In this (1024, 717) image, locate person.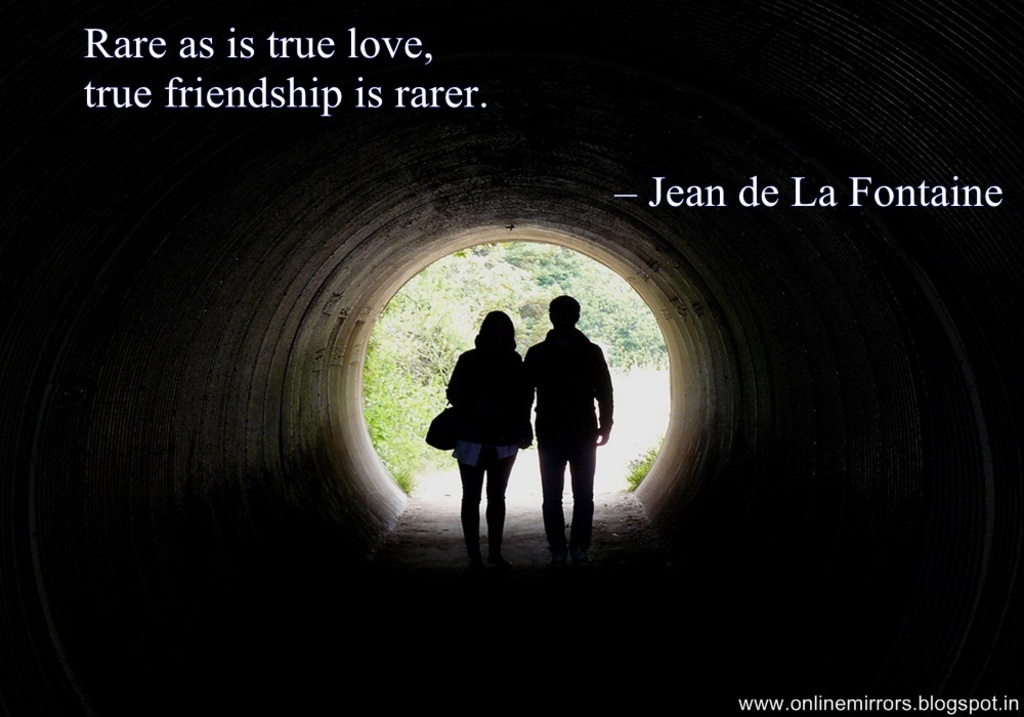
Bounding box: bbox(524, 293, 616, 566).
